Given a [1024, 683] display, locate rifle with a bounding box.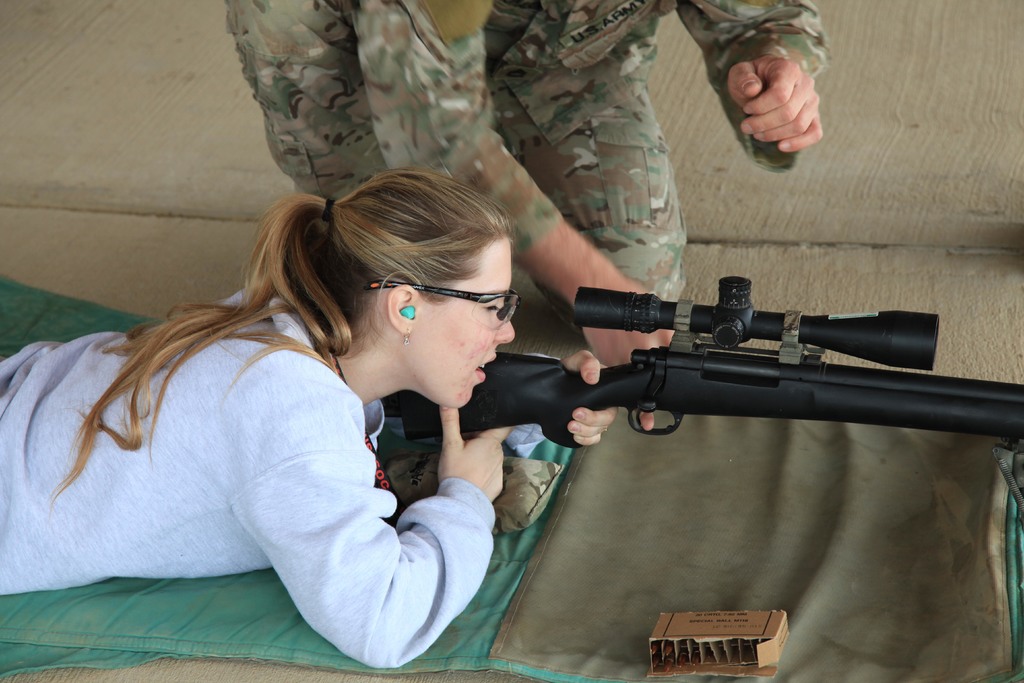
Located: [399, 272, 1023, 440].
